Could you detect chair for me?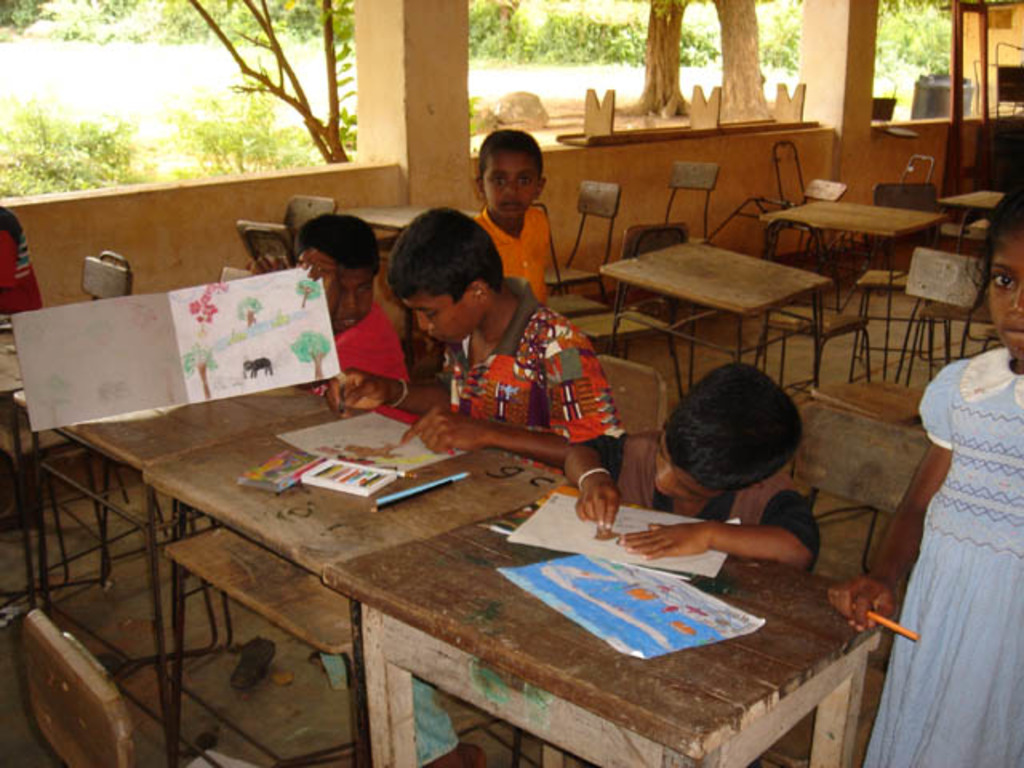
Detection result: 237, 192, 342, 275.
